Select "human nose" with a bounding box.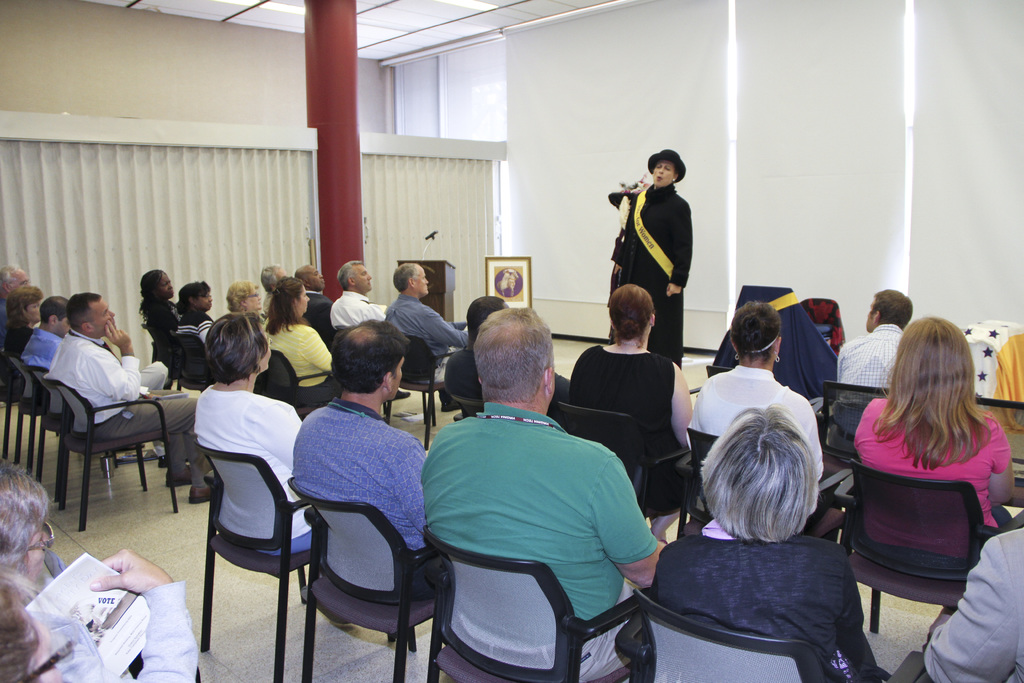
x1=423, y1=277, x2=429, y2=284.
